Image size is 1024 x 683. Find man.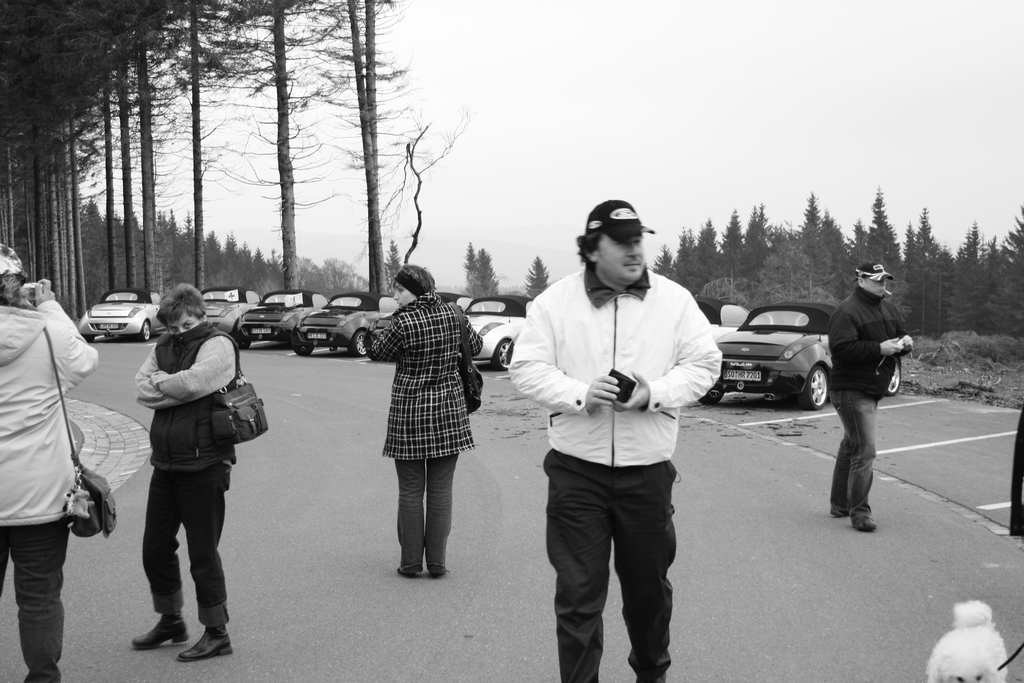
516, 202, 719, 679.
